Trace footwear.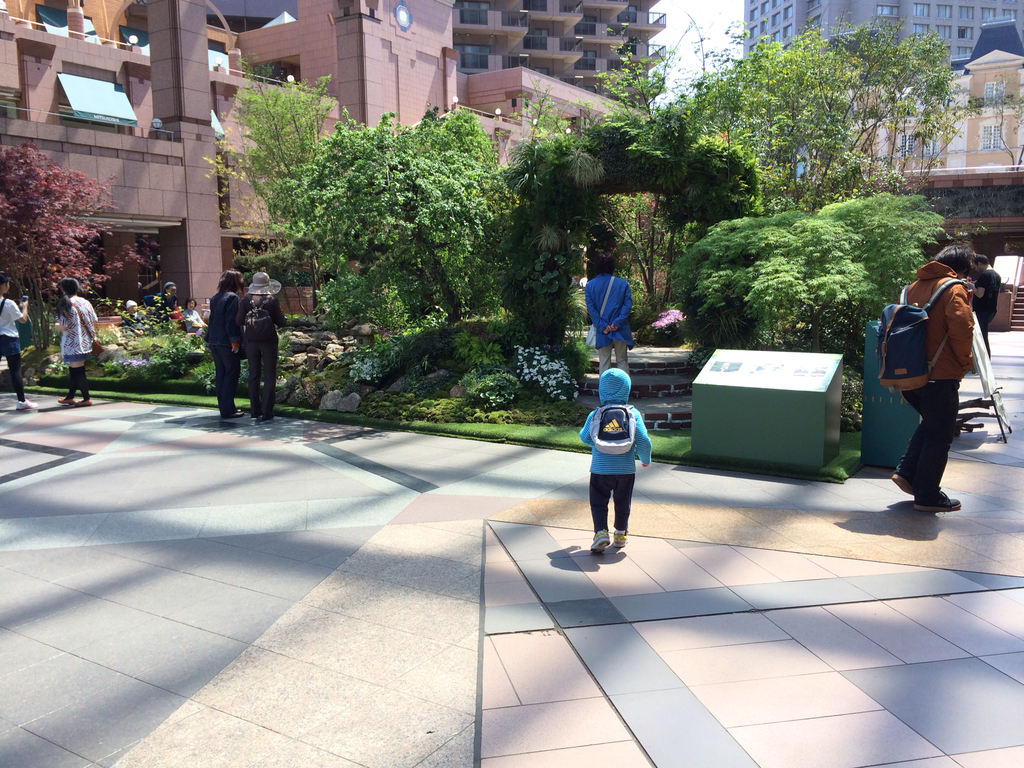
Traced to (222,410,246,419).
